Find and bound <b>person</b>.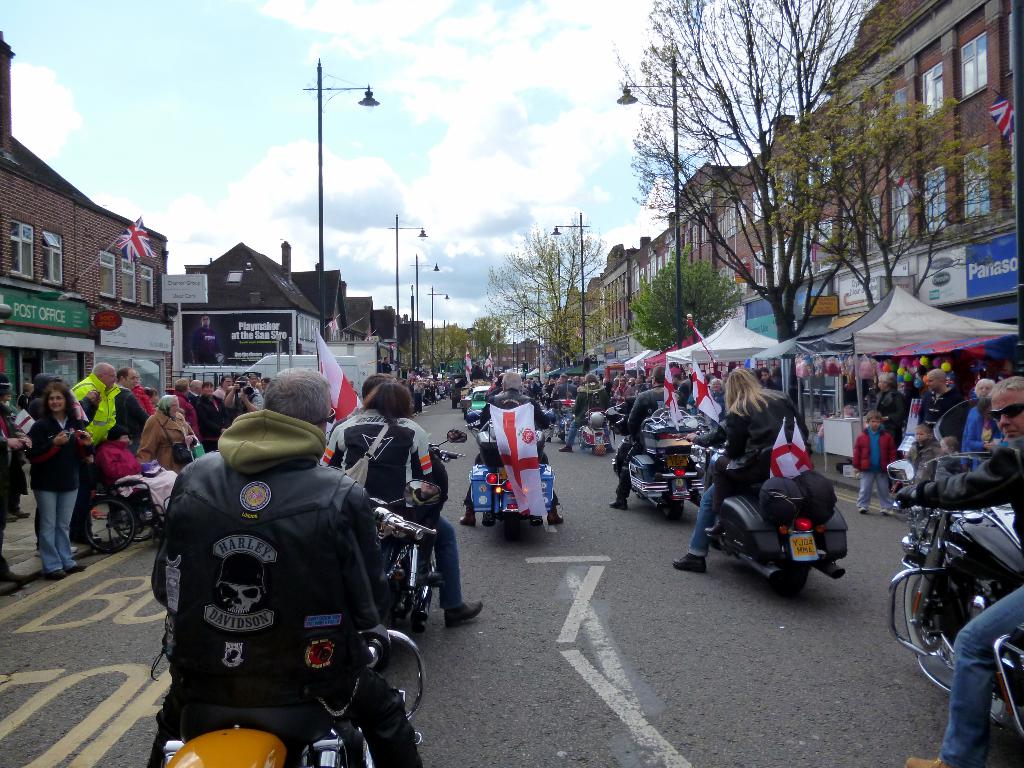
Bound: {"left": 148, "top": 396, "right": 191, "bottom": 477}.
